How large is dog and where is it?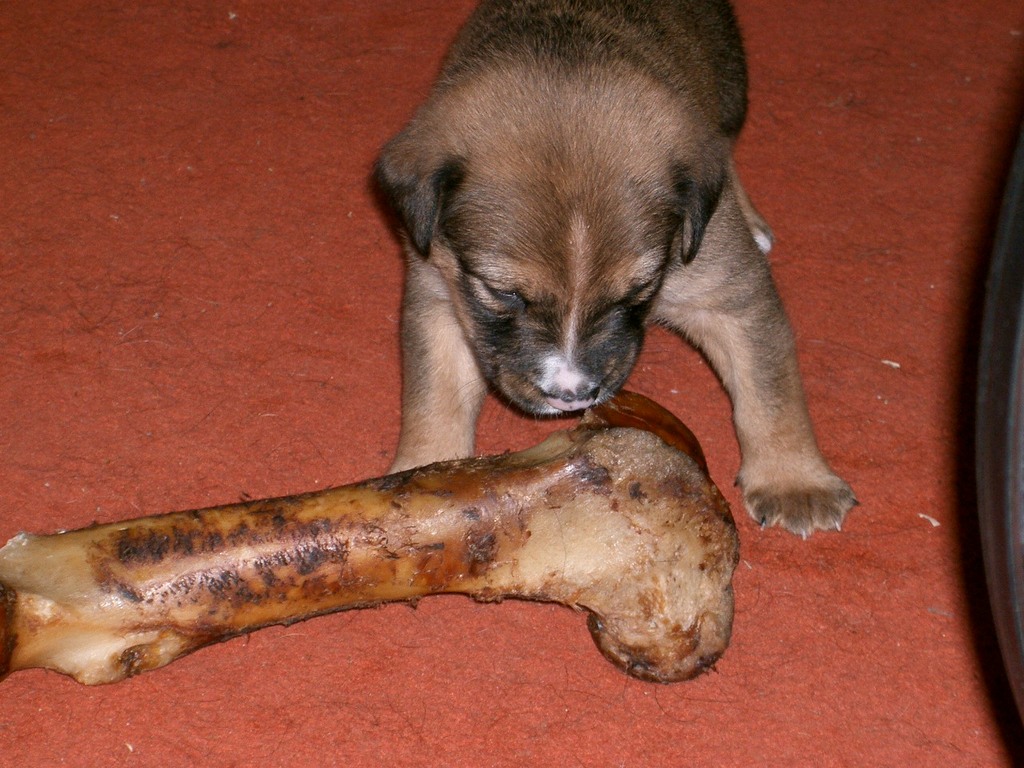
Bounding box: region(367, 0, 865, 542).
